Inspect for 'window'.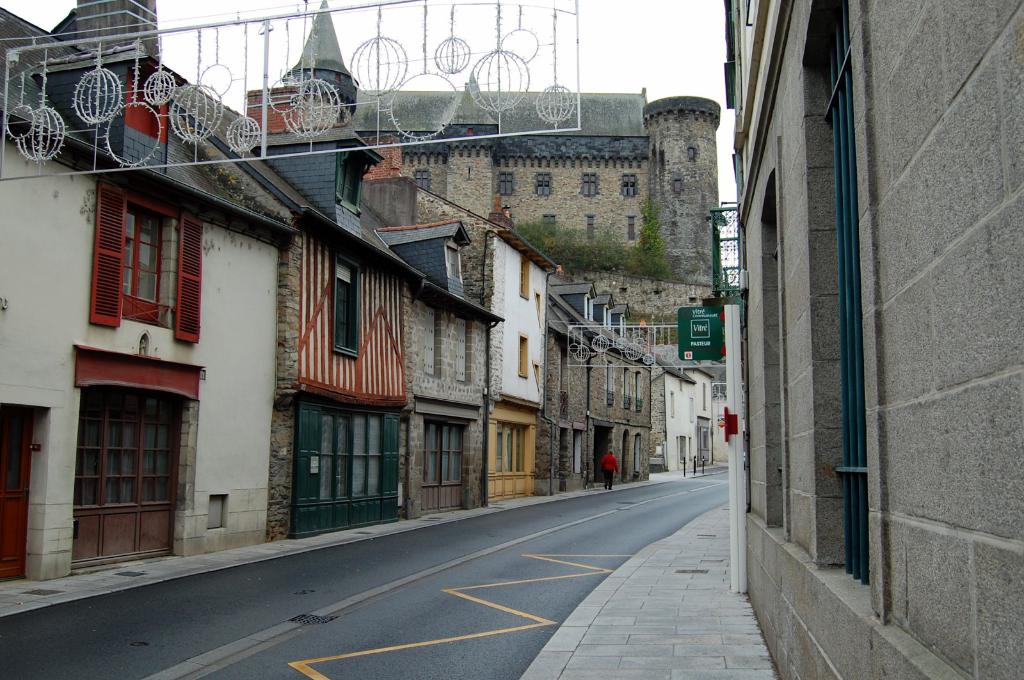
Inspection: bbox=(808, 0, 891, 617).
